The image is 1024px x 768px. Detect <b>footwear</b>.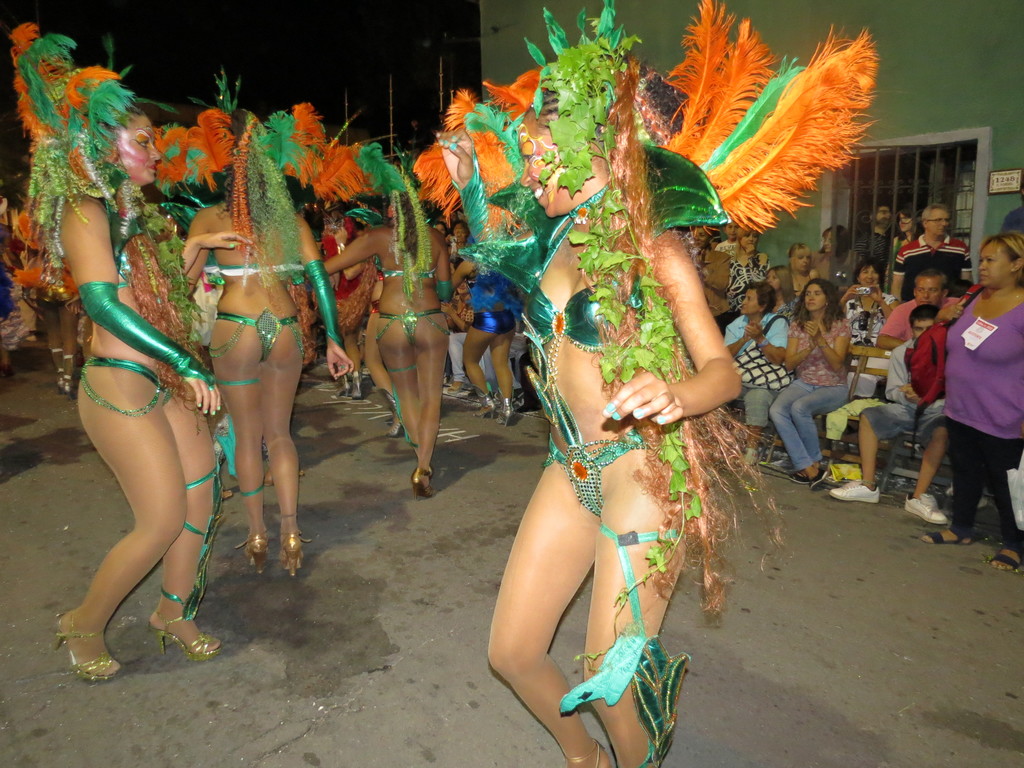
Detection: left=221, top=487, right=230, bottom=503.
